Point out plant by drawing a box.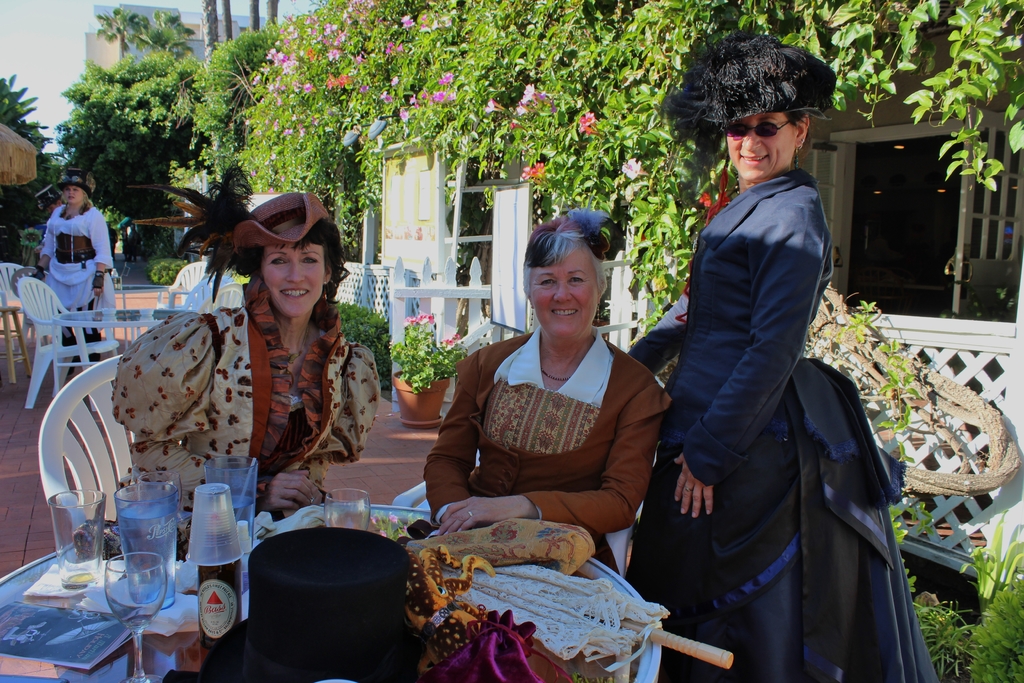
BBox(337, 293, 397, 389).
